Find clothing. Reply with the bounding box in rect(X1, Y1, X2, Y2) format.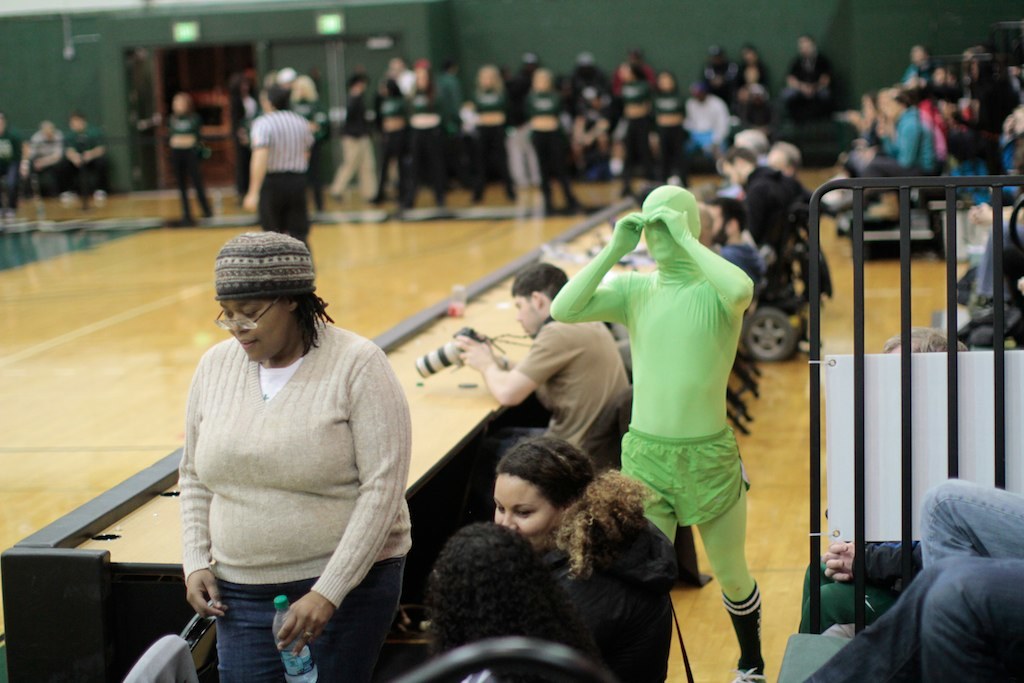
rect(142, 105, 210, 219).
